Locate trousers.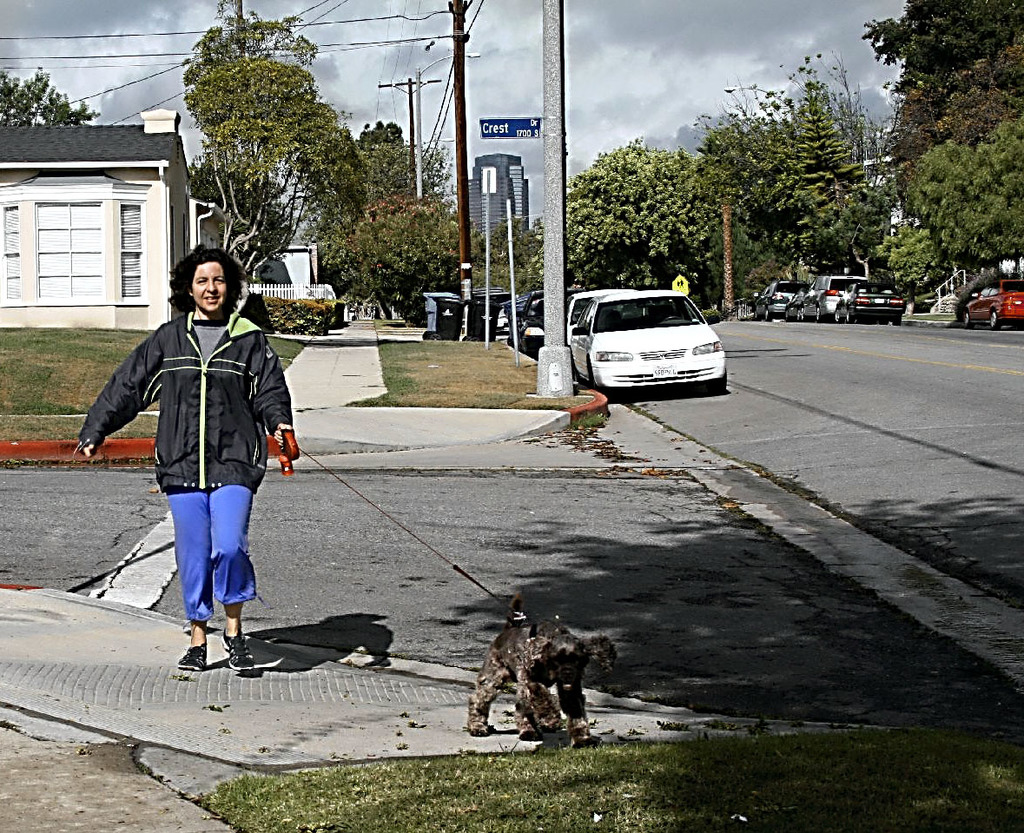
Bounding box: 165/490/256/625.
